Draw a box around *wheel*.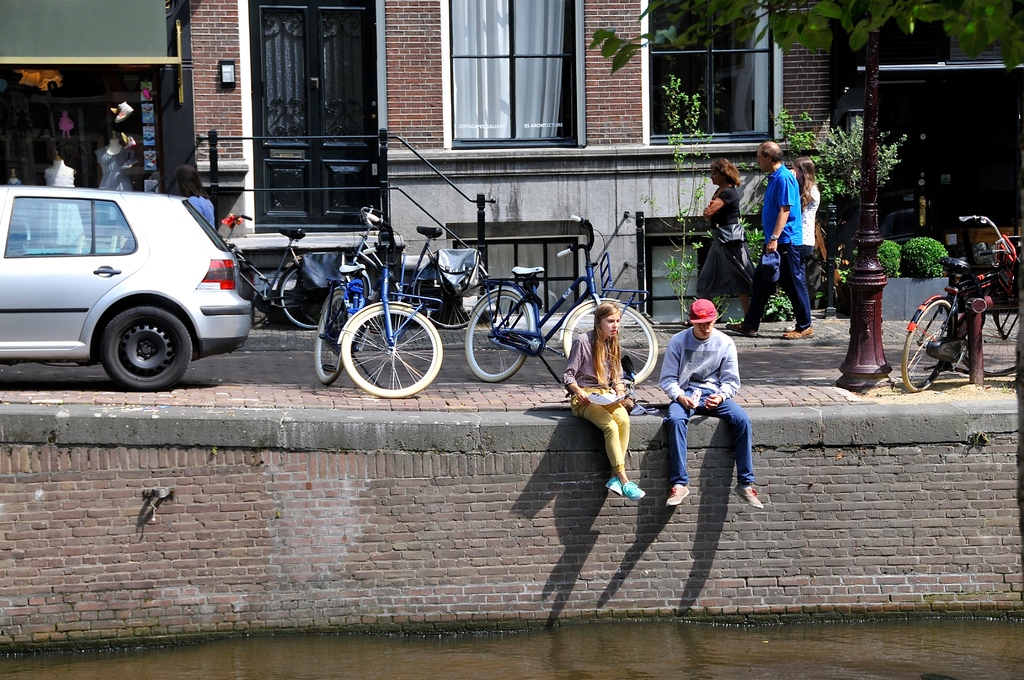
detection(904, 299, 959, 391).
